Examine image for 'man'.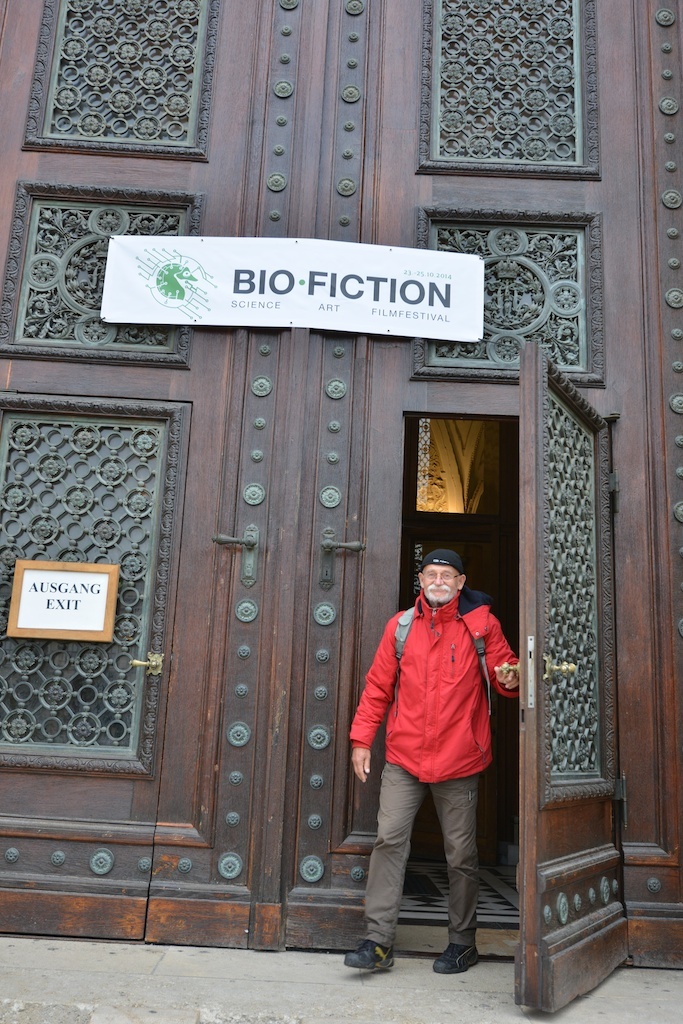
Examination result: {"x1": 345, "y1": 548, "x2": 522, "y2": 966}.
